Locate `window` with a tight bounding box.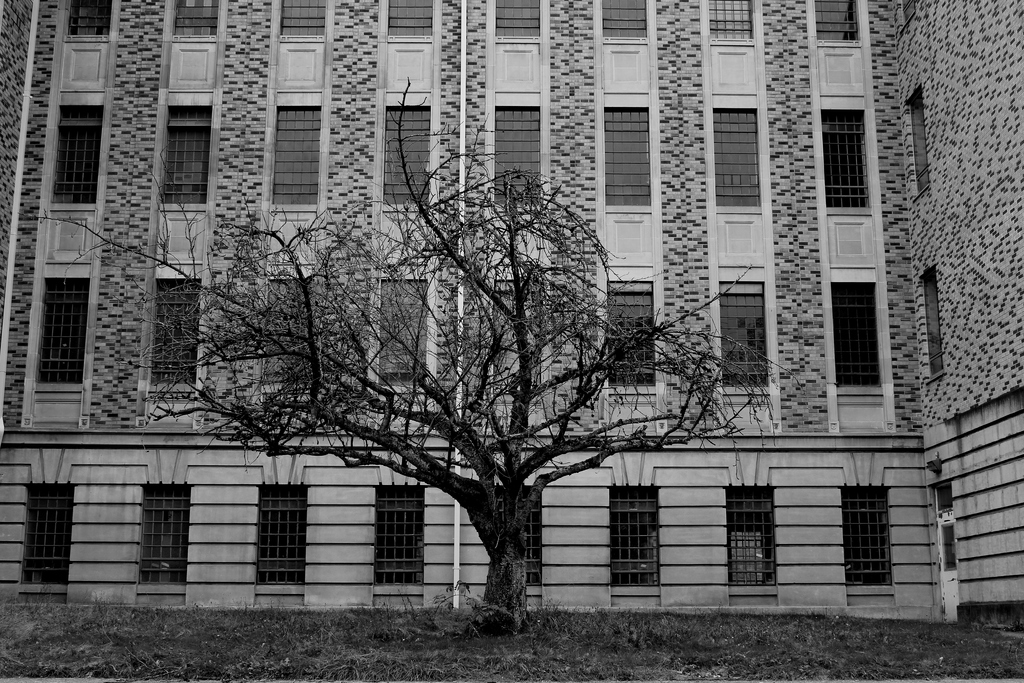
<box>719,276,769,389</box>.
